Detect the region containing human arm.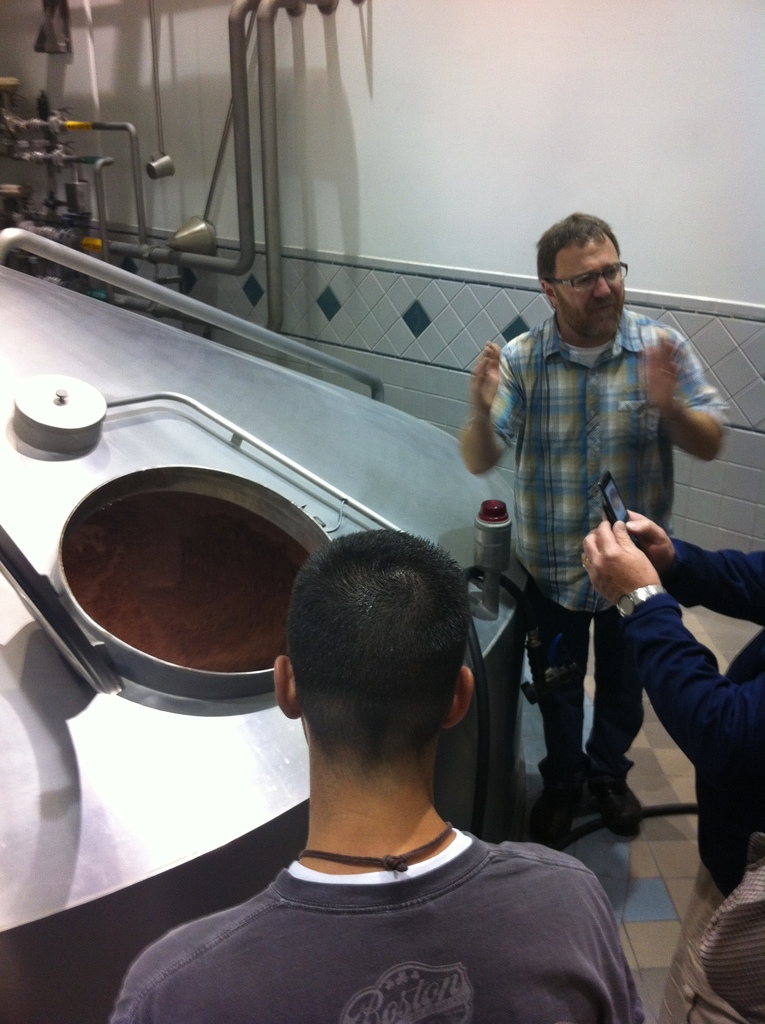
bbox=(644, 316, 725, 468).
